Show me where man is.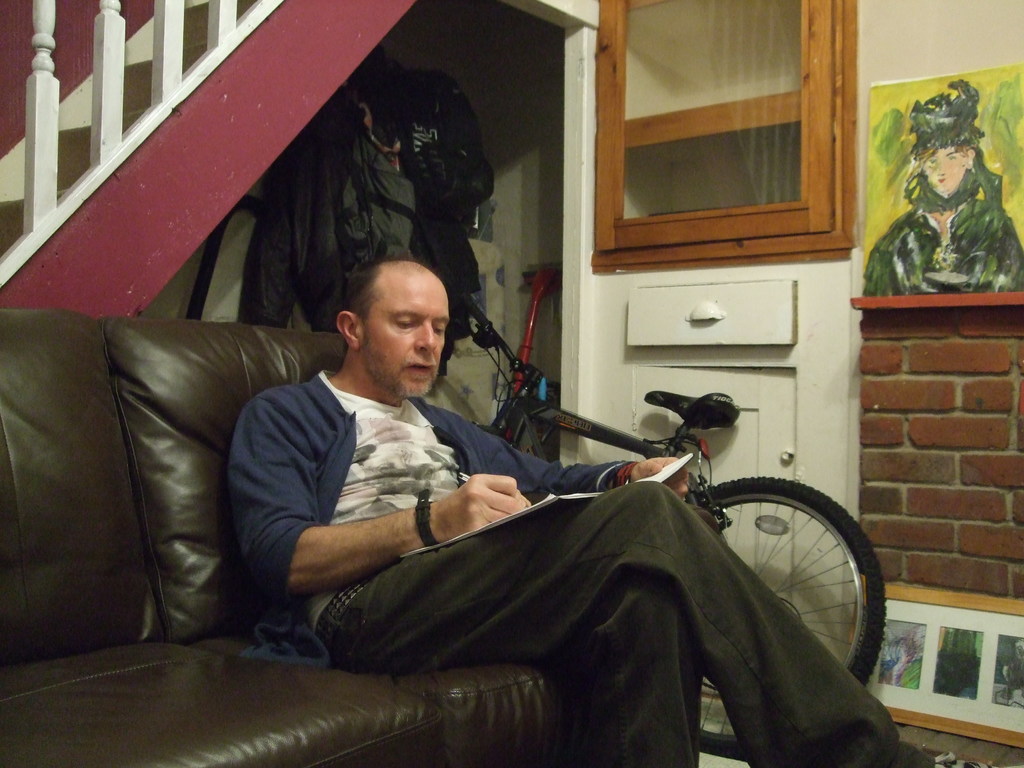
man is at box(157, 265, 767, 732).
